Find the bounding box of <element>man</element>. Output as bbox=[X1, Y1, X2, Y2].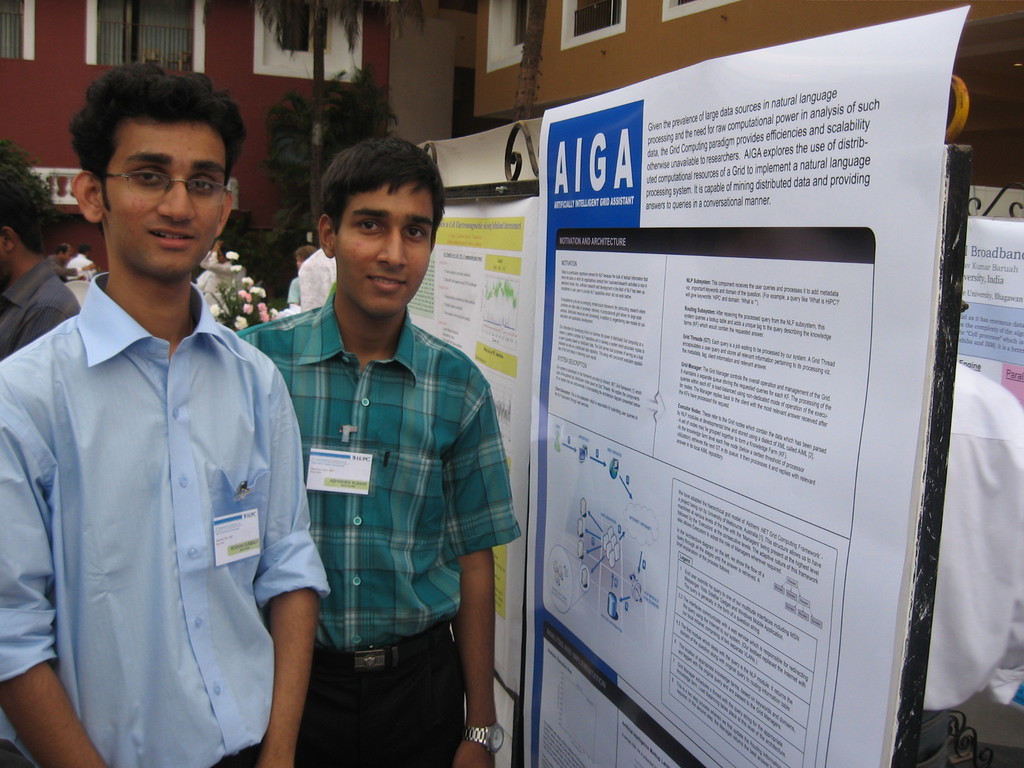
bbox=[46, 241, 76, 273].
